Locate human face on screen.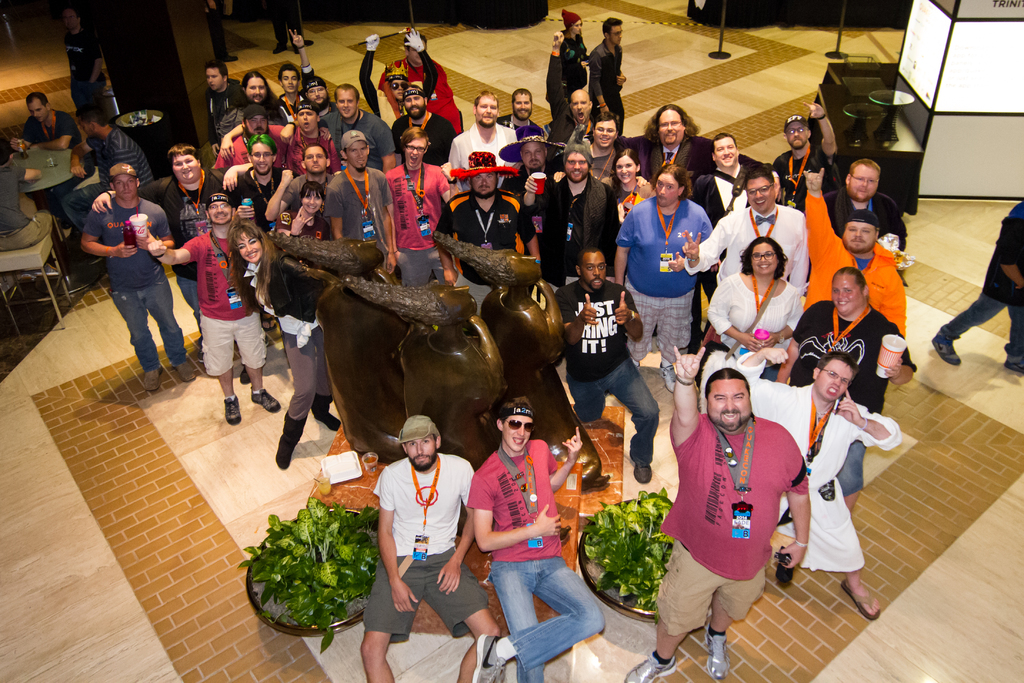
On screen at x1=76 y1=118 x2=92 y2=140.
